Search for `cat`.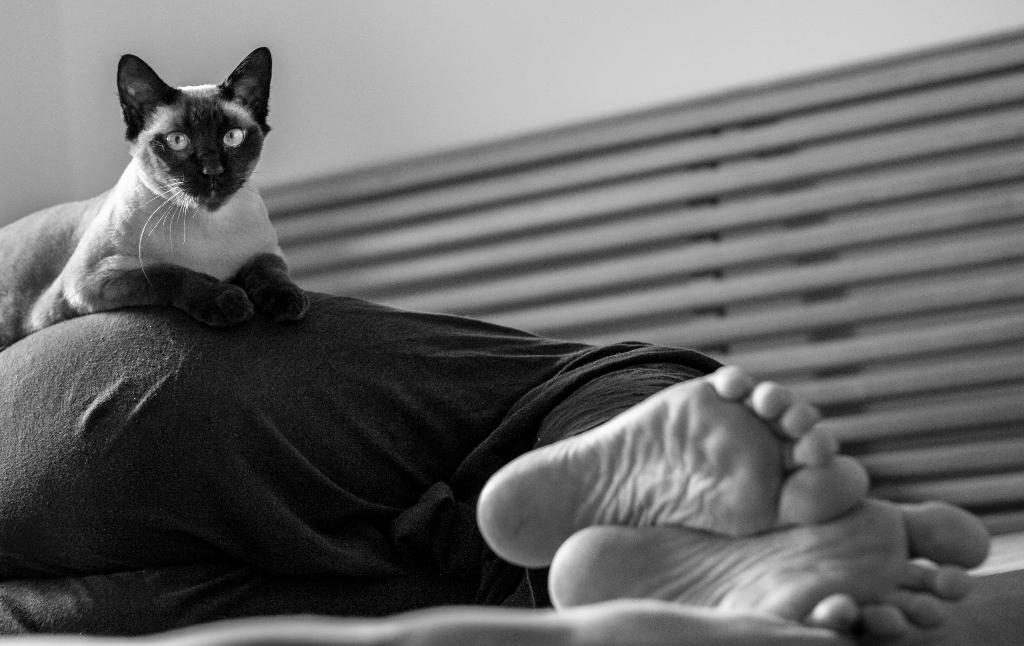
Found at box=[0, 52, 316, 328].
